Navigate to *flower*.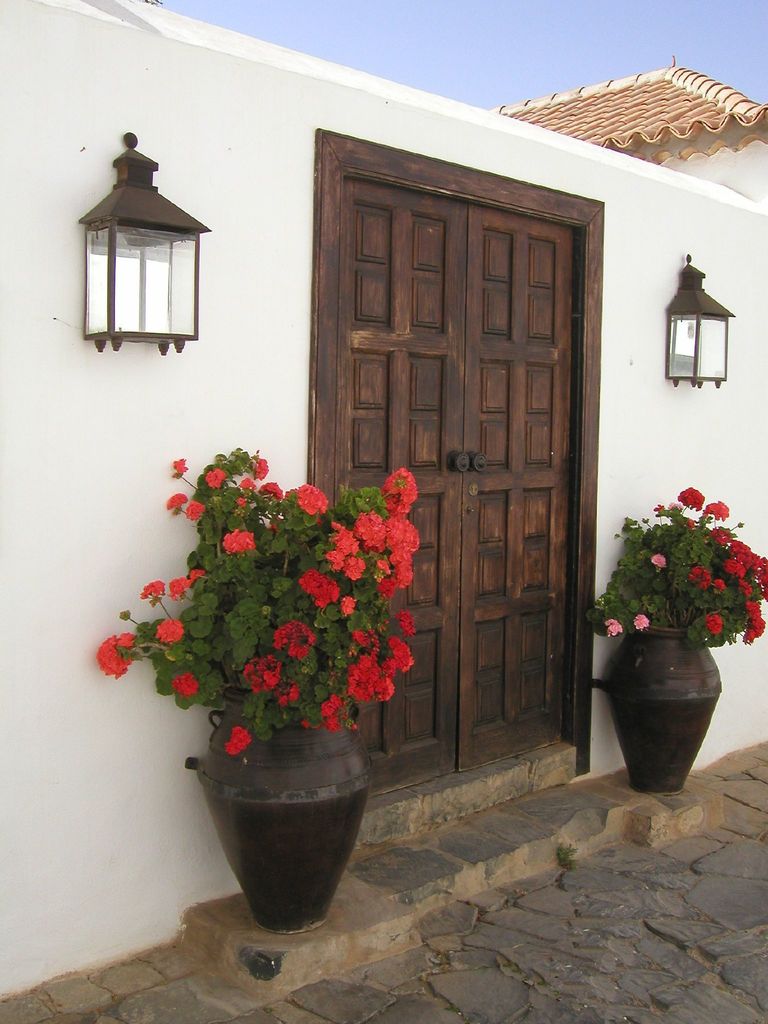
Navigation target: {"x1": 184, "y1": 497, "x2": 209, "y2": 522}.
